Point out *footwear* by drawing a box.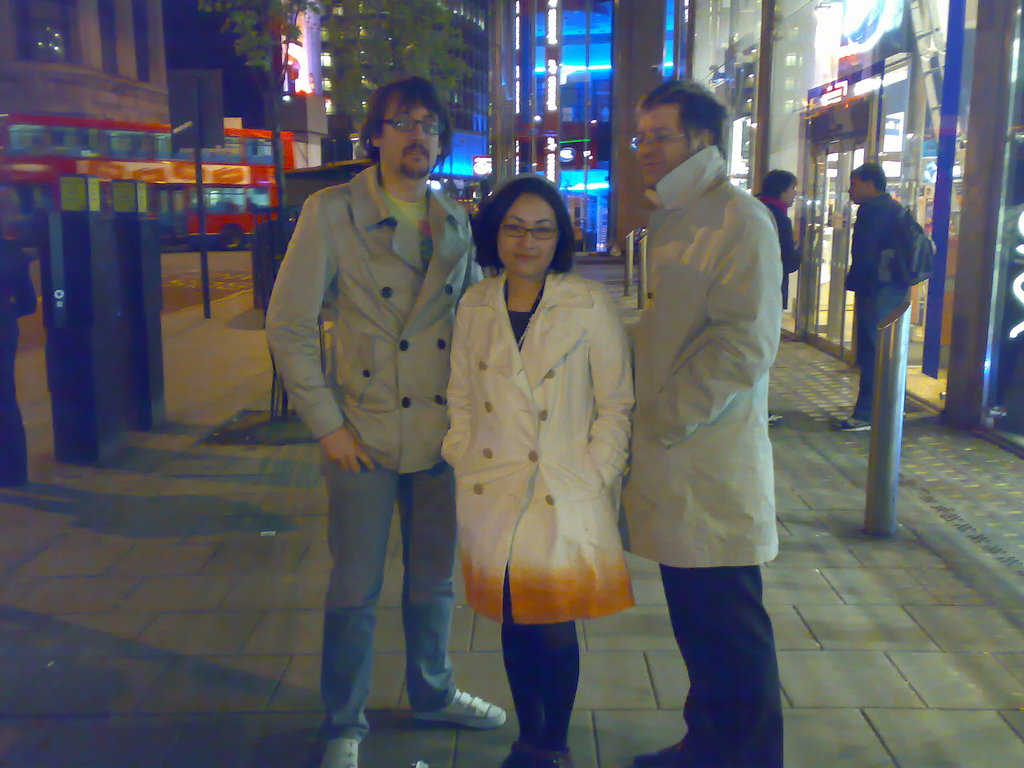
left=766, top=413, right=785, bottom=426.
